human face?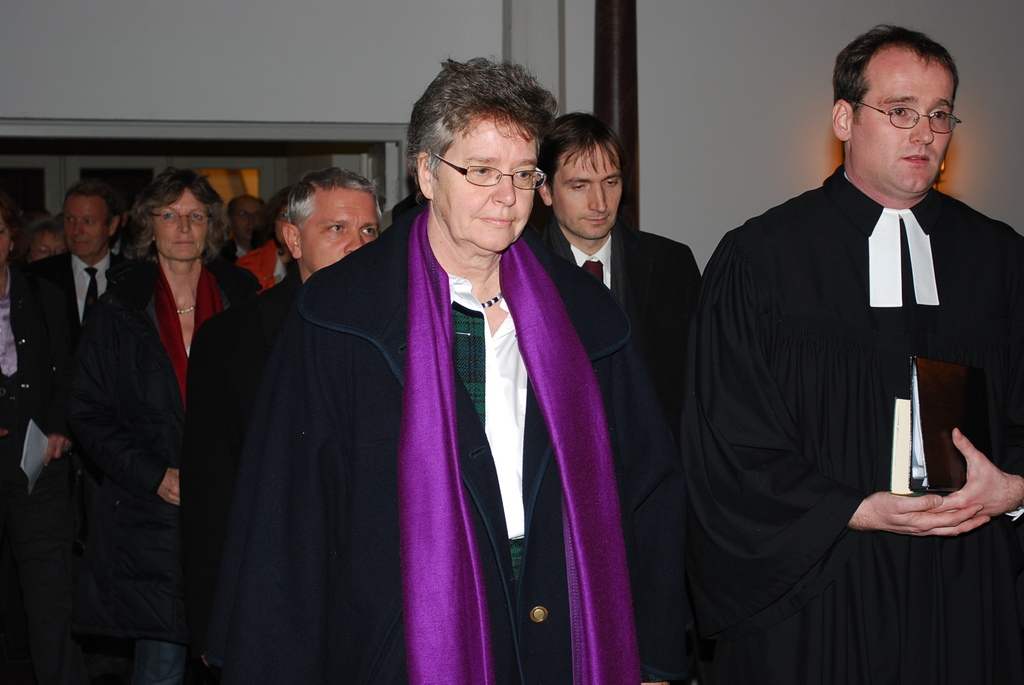
locate(232, 196, 262, 242)
